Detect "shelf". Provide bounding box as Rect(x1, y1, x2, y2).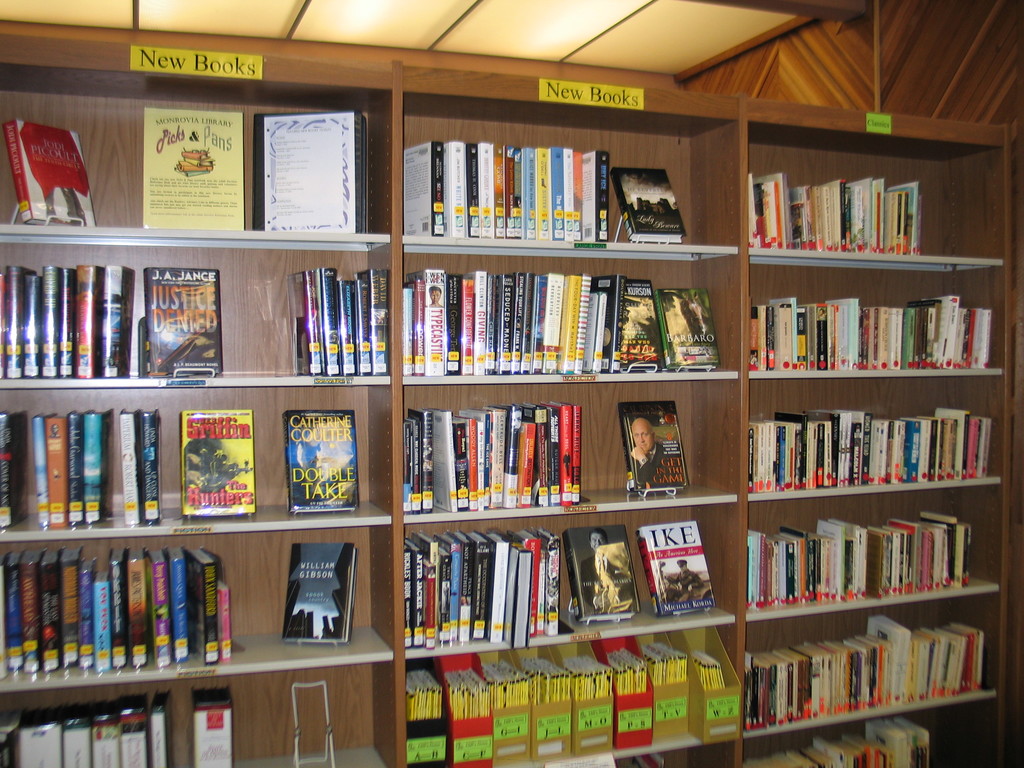
Rect(0, 56, 391, 767).
